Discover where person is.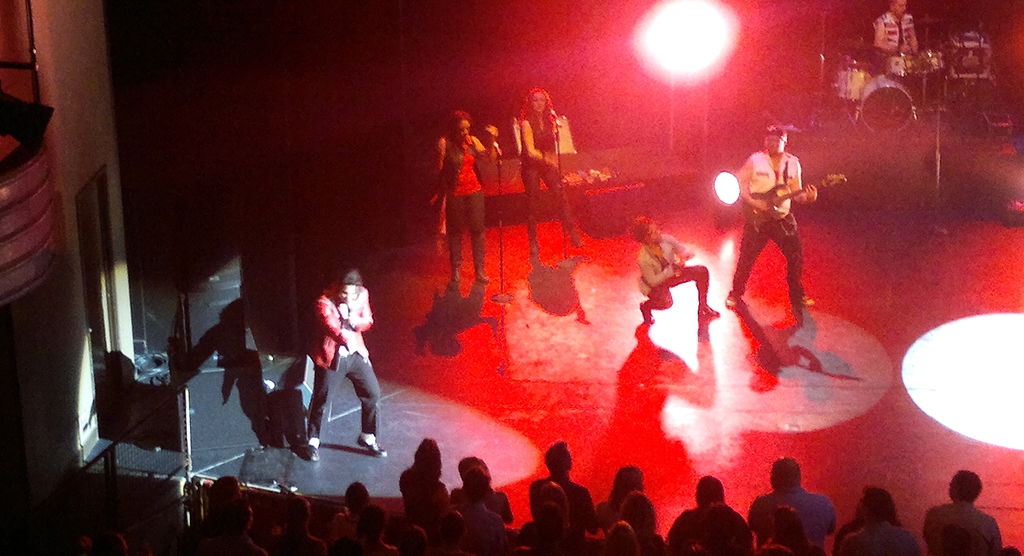
Discovered at <region>507, 88, 586, 270</region>.
